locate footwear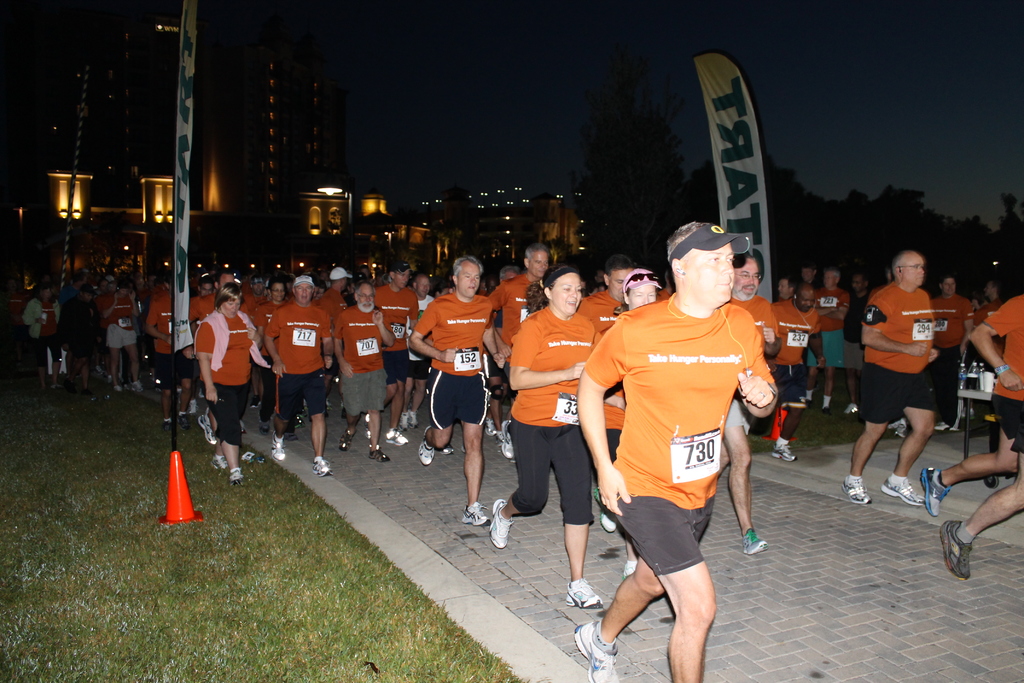
(x1=310, y1=456, x2=337, y2=478)
